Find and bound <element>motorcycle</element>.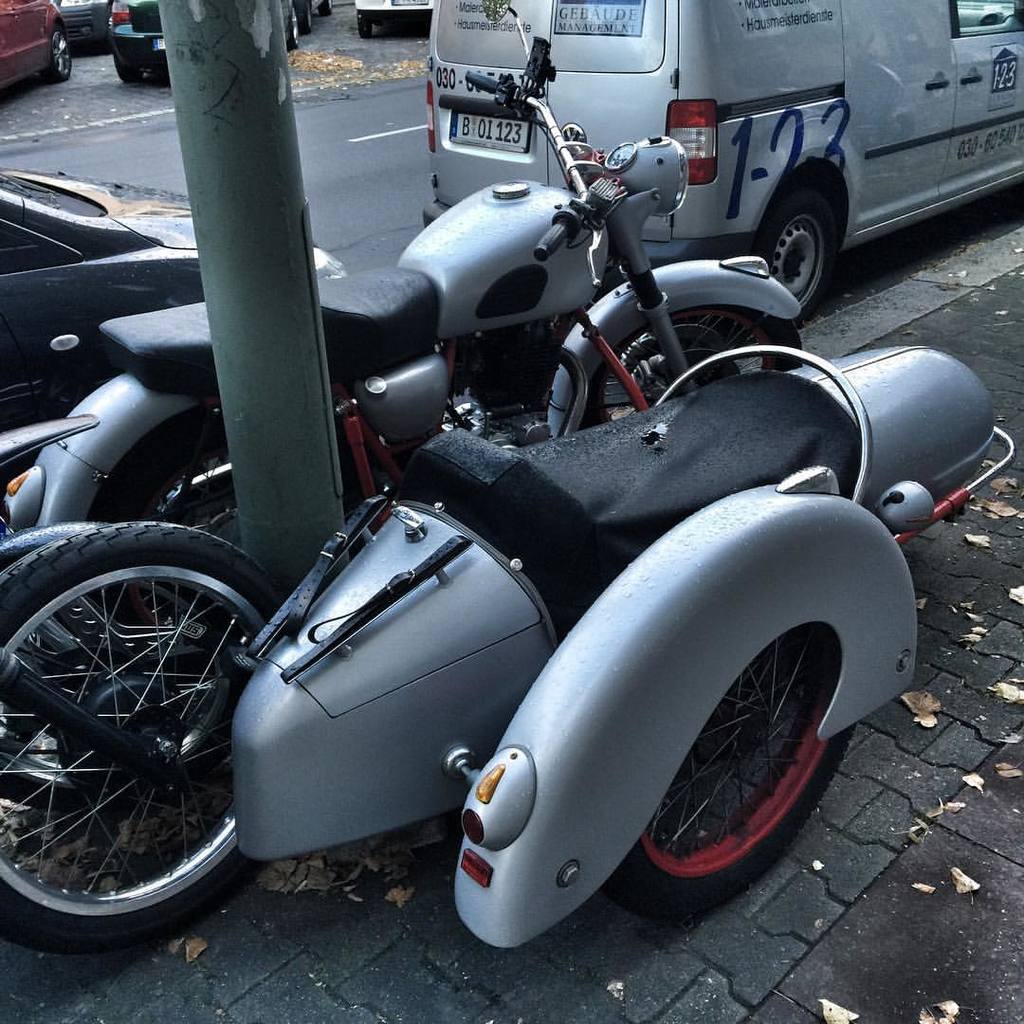
Bound: left=0, top=0, right=799, bottom=949.
